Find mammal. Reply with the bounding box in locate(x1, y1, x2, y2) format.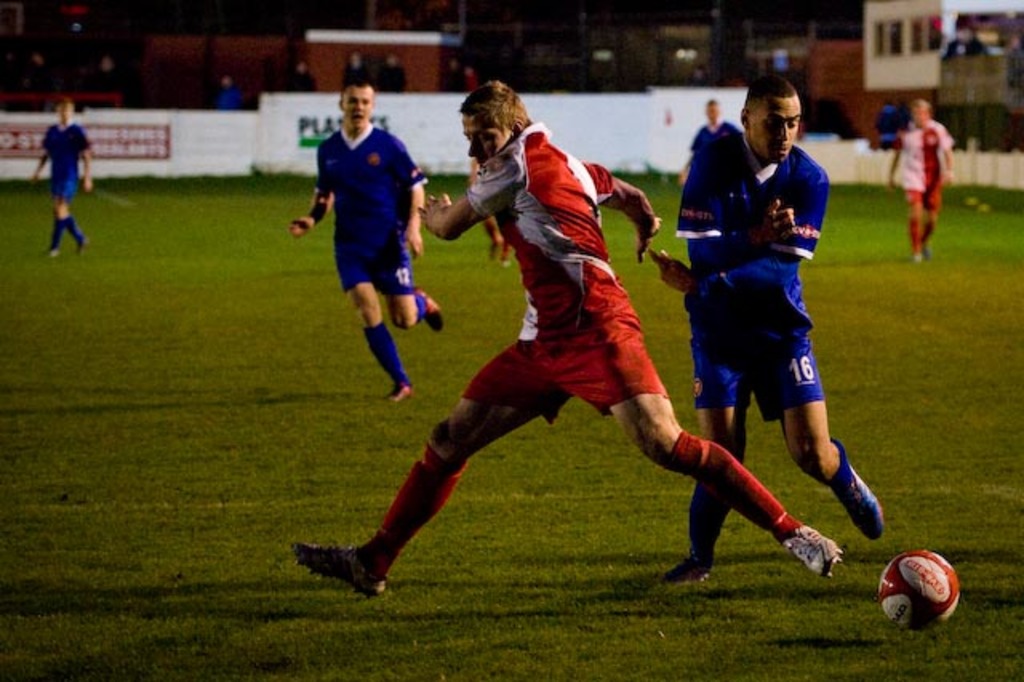
locate(214, 72, 235, 107).
